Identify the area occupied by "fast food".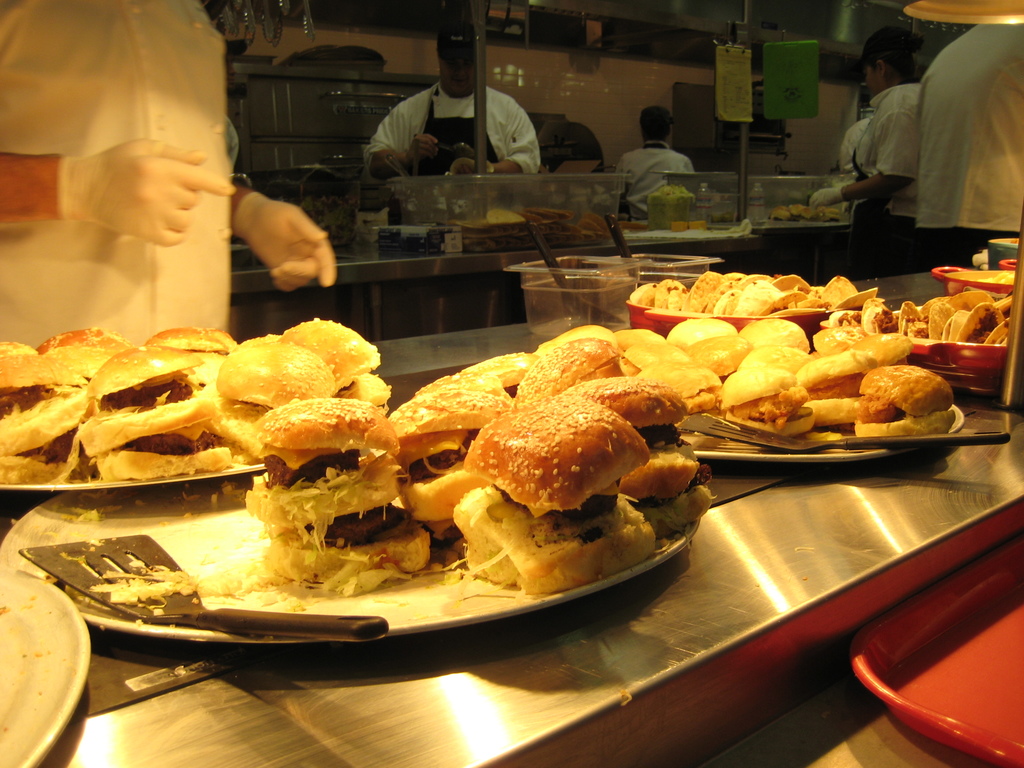
Area: bbox(721, 364, 816, 434).
